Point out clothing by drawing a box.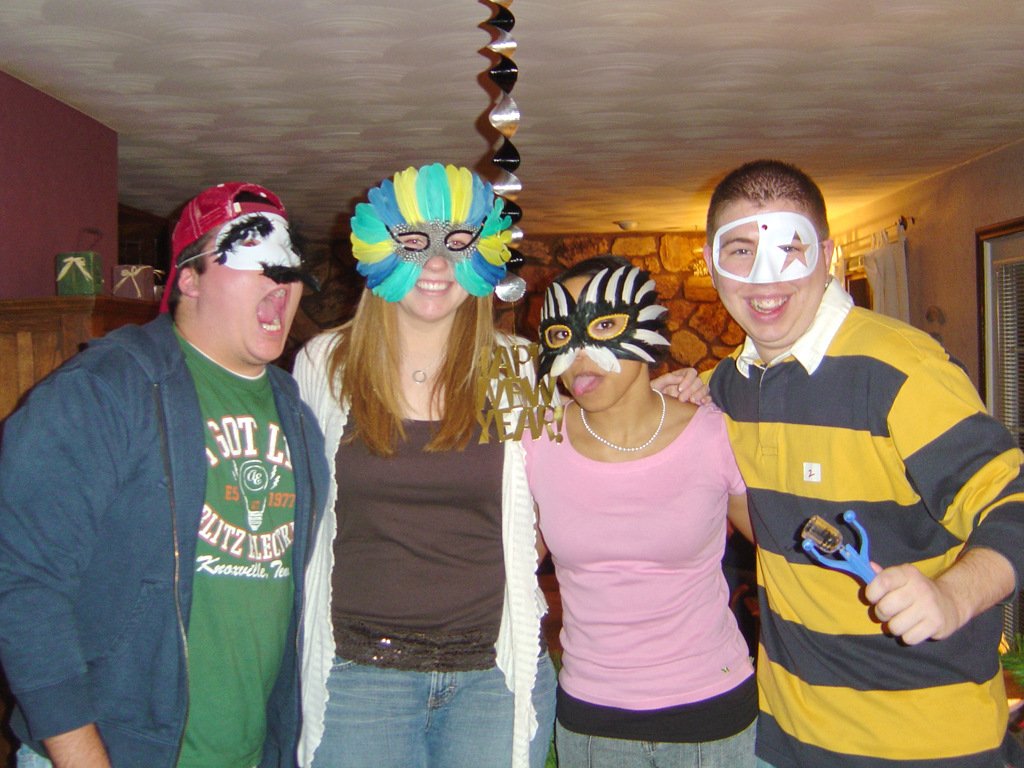
box(720, 298, 1023, 767).
